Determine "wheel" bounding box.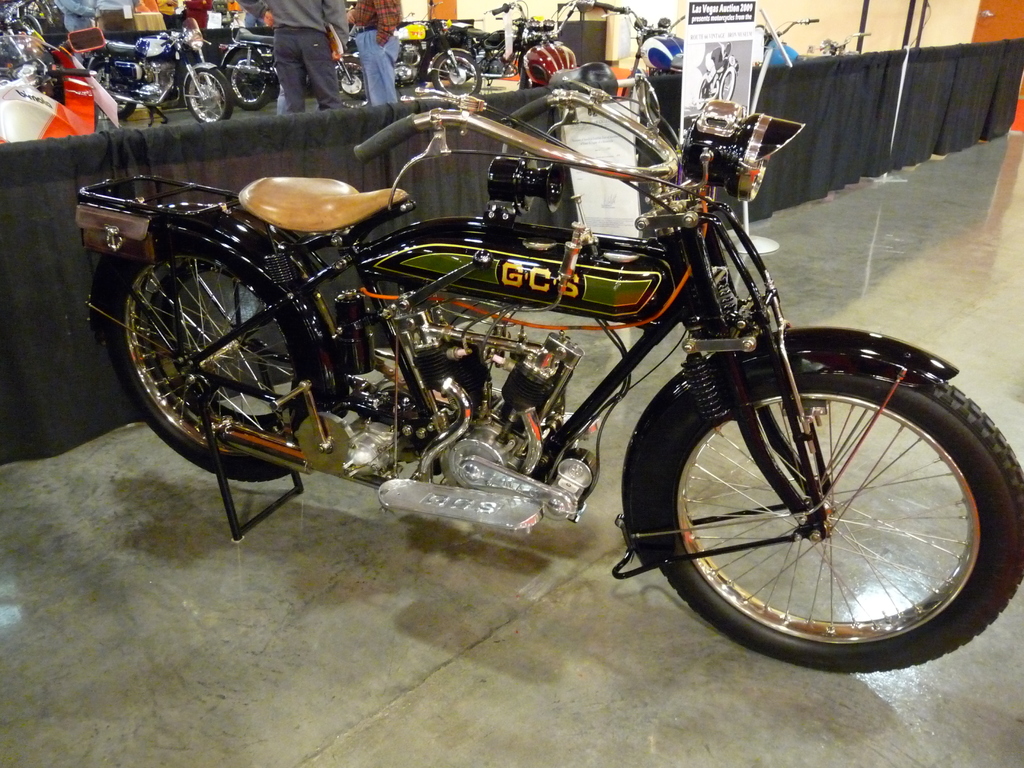
Determined: [645, 373, 1023, 676].
